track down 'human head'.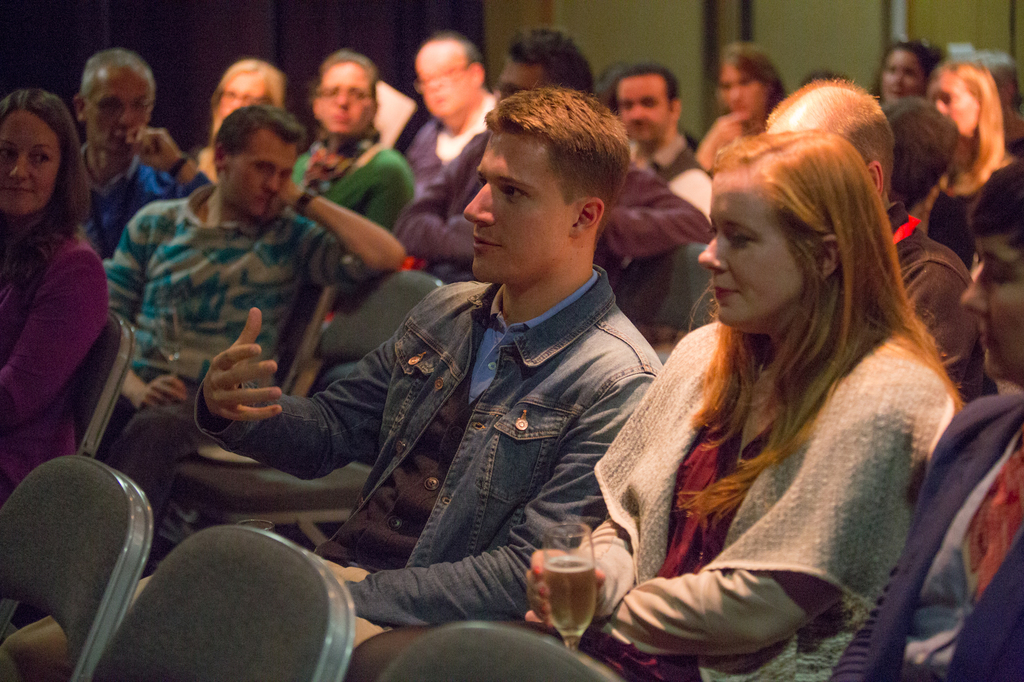
Tracked to [717,45,788,125].
